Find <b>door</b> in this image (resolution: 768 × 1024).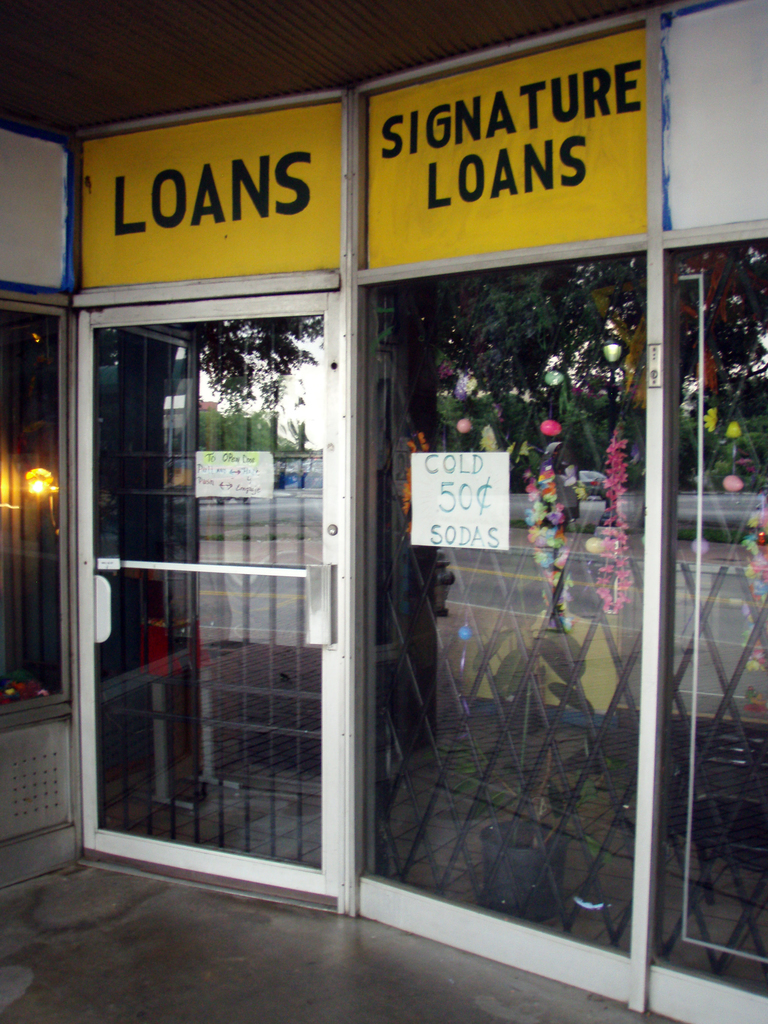
detection(56, 247, 348, 870).
